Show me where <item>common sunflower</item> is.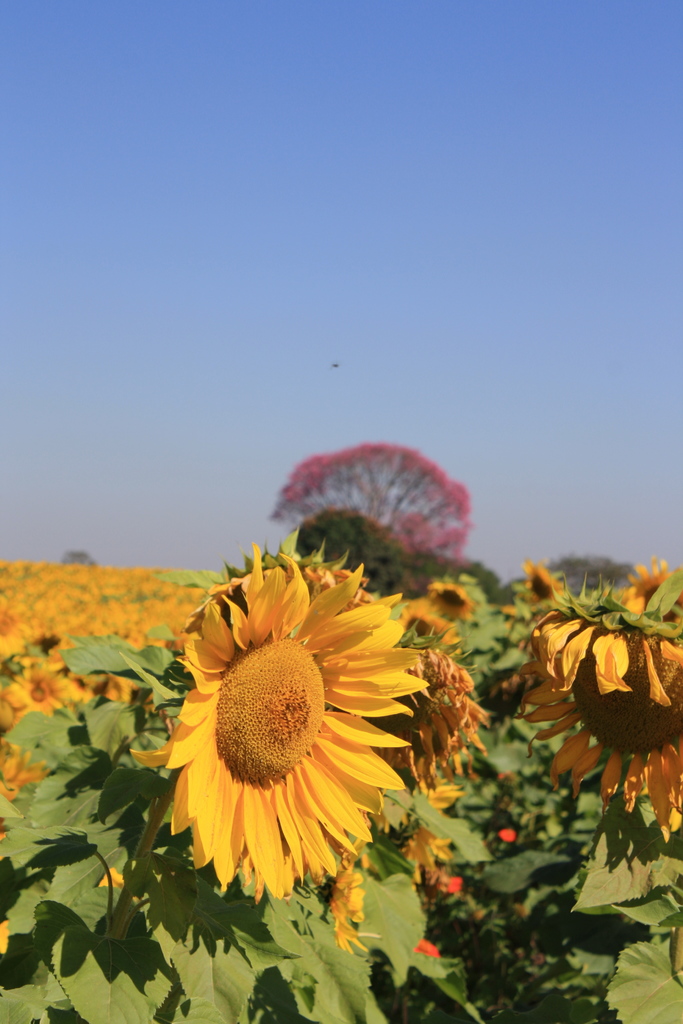
<item>common sunflower</item> is at x1=161, y1=574, x2=452, y2=912.
